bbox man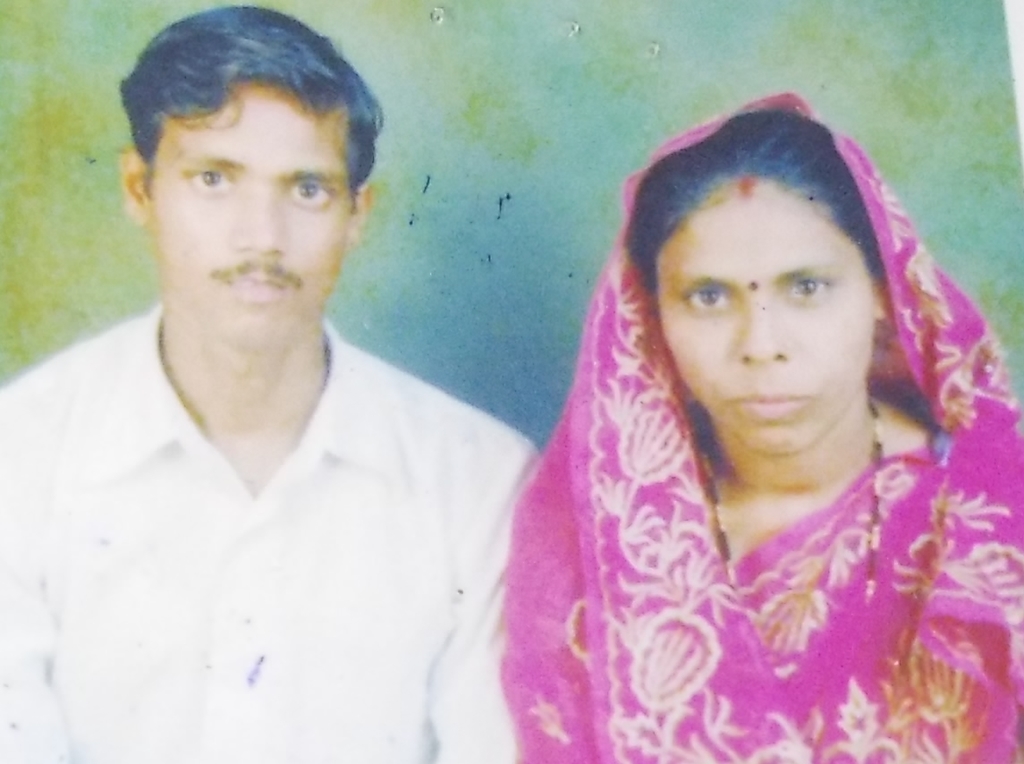
bbox(19, 0, 584, 735)
